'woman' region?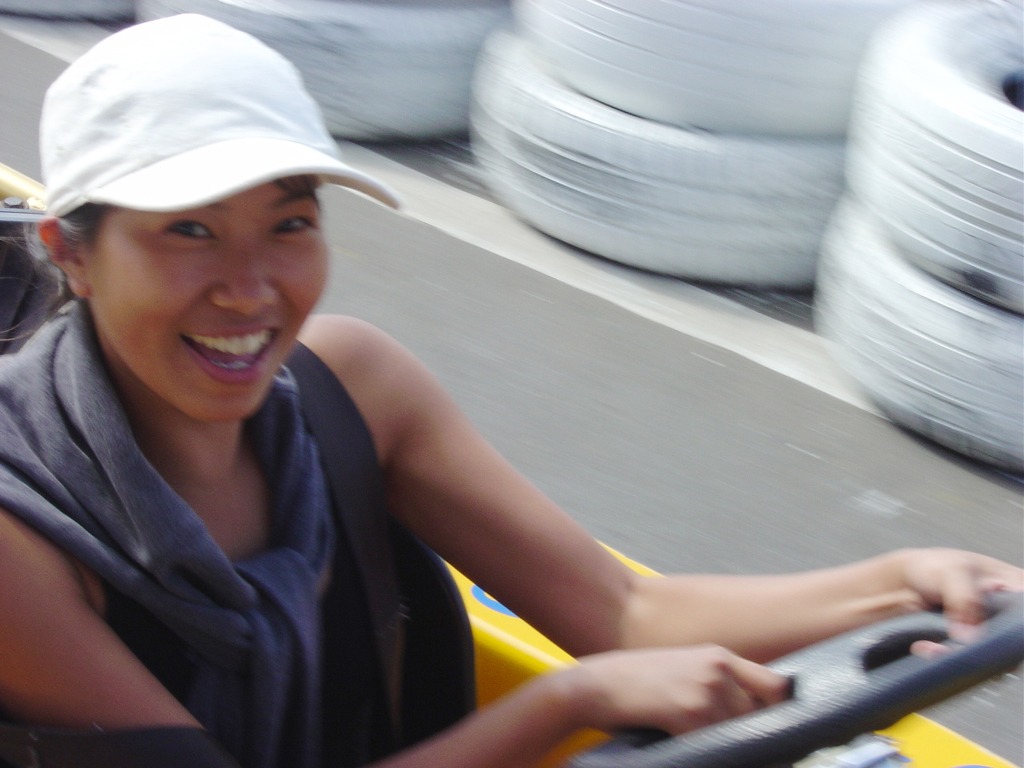
region(0, 8, 1023, 767)
